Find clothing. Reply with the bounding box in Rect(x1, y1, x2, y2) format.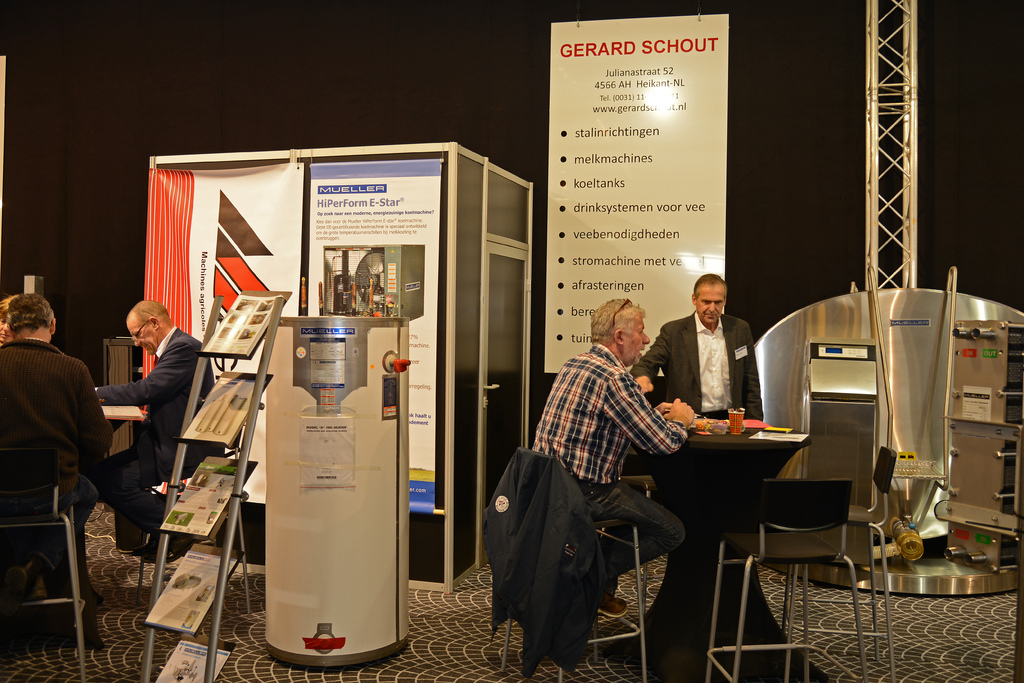
Rect(6, 308, 104, 543).
